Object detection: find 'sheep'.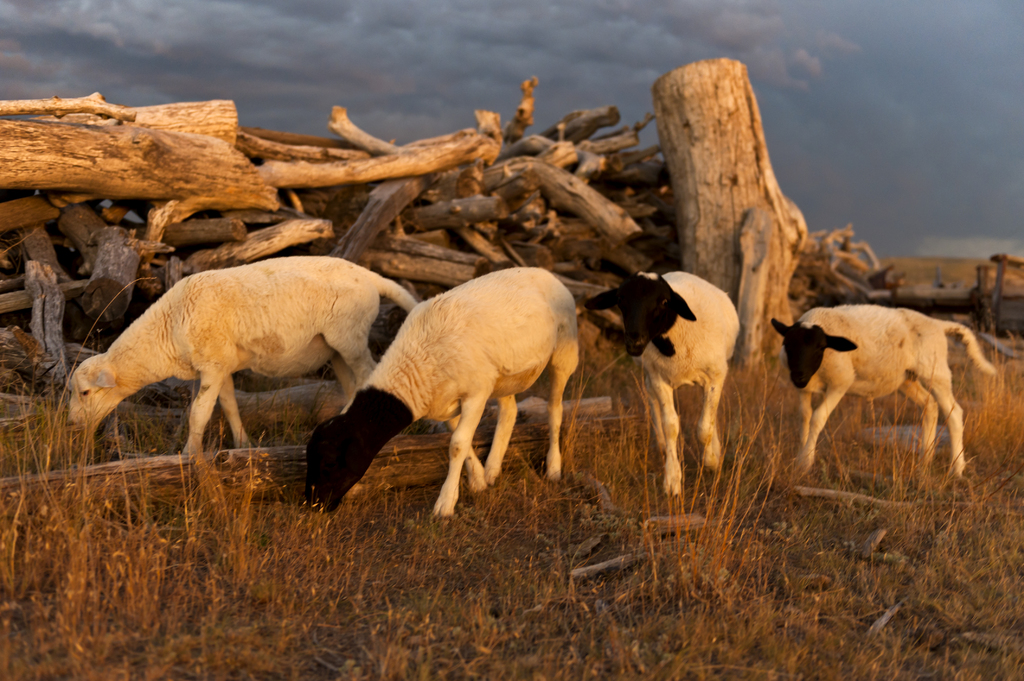
bbox(582, 267, 742, 494).
